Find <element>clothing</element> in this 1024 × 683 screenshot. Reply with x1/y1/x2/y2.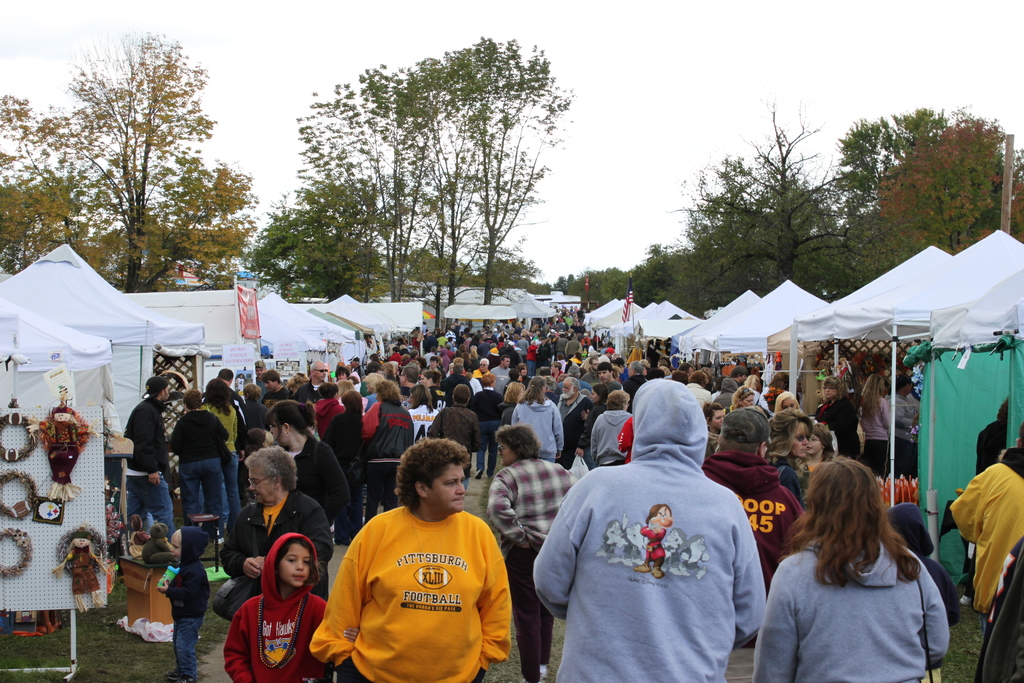
428/403/483/448.
